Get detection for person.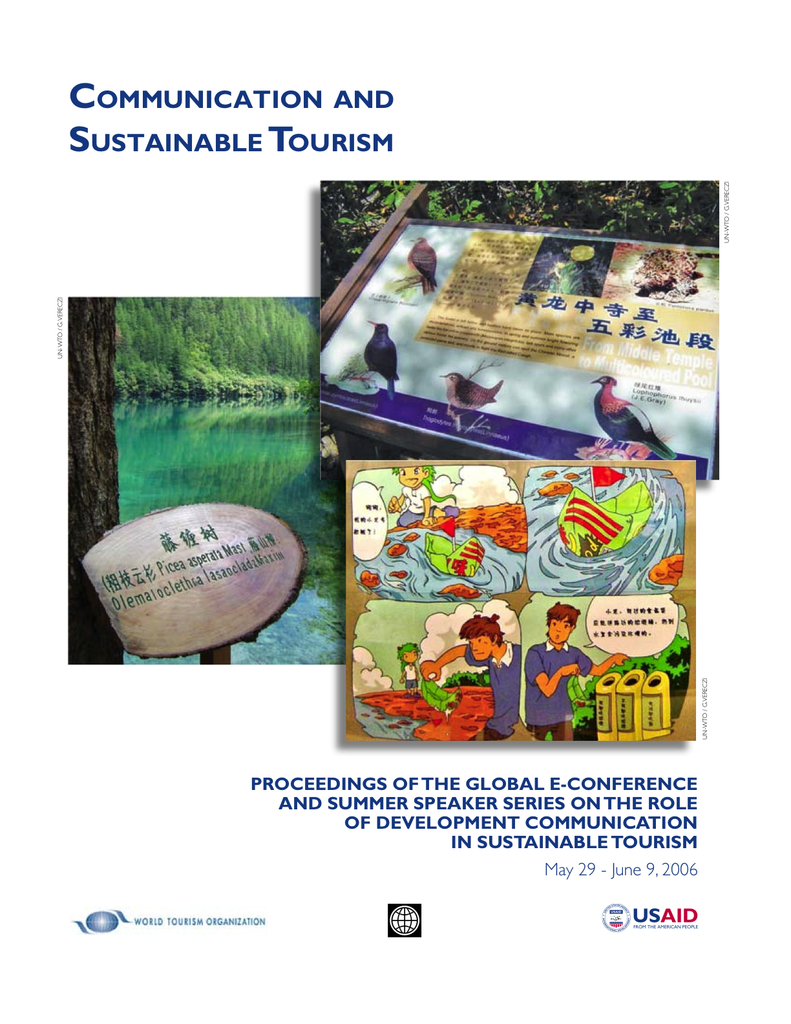
Detection: <bbox>403, 638, 425, 699</bbox>.
